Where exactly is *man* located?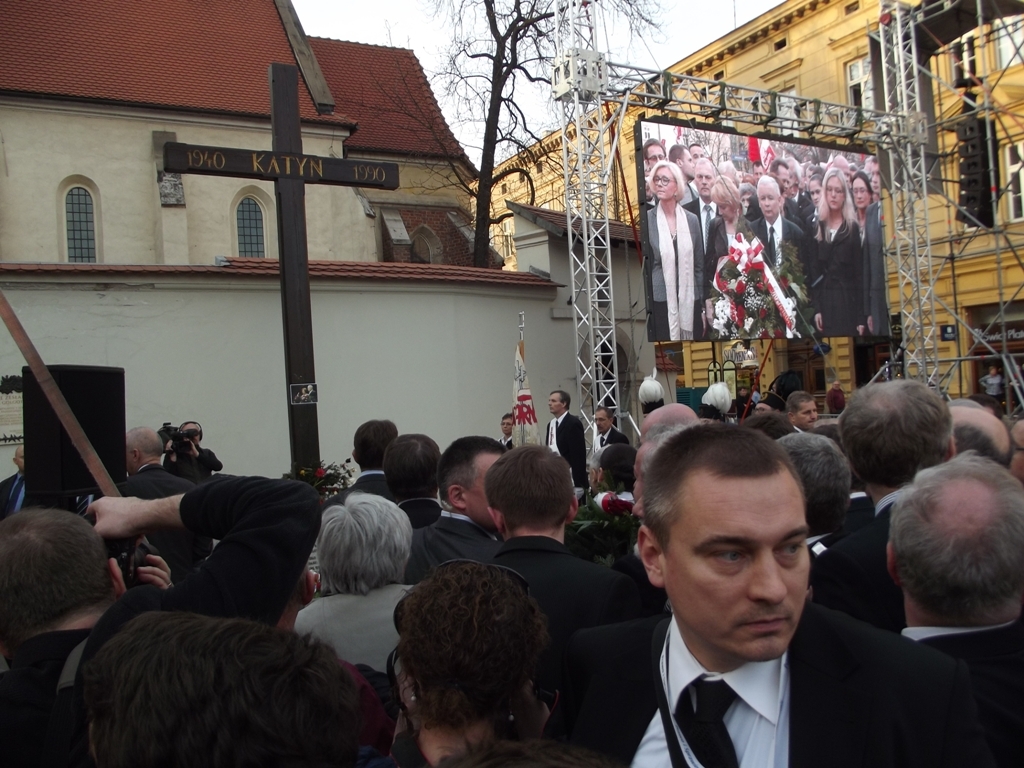
Its bounding box is rect(766, 158, 800, 225).
